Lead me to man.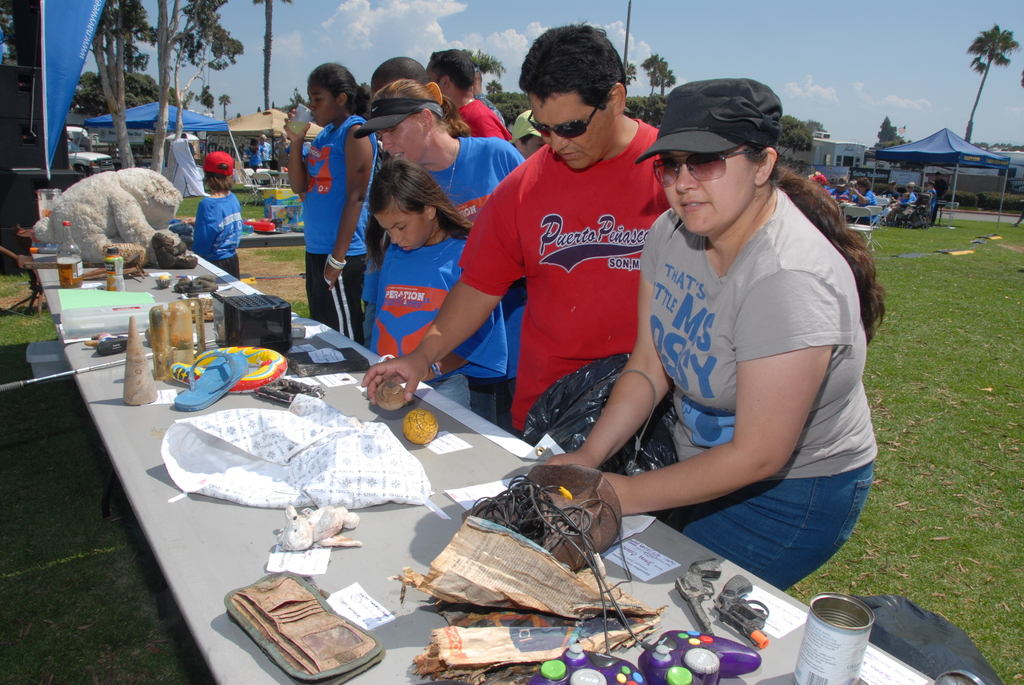
Lead to crop(422, 49, 522, 145).
